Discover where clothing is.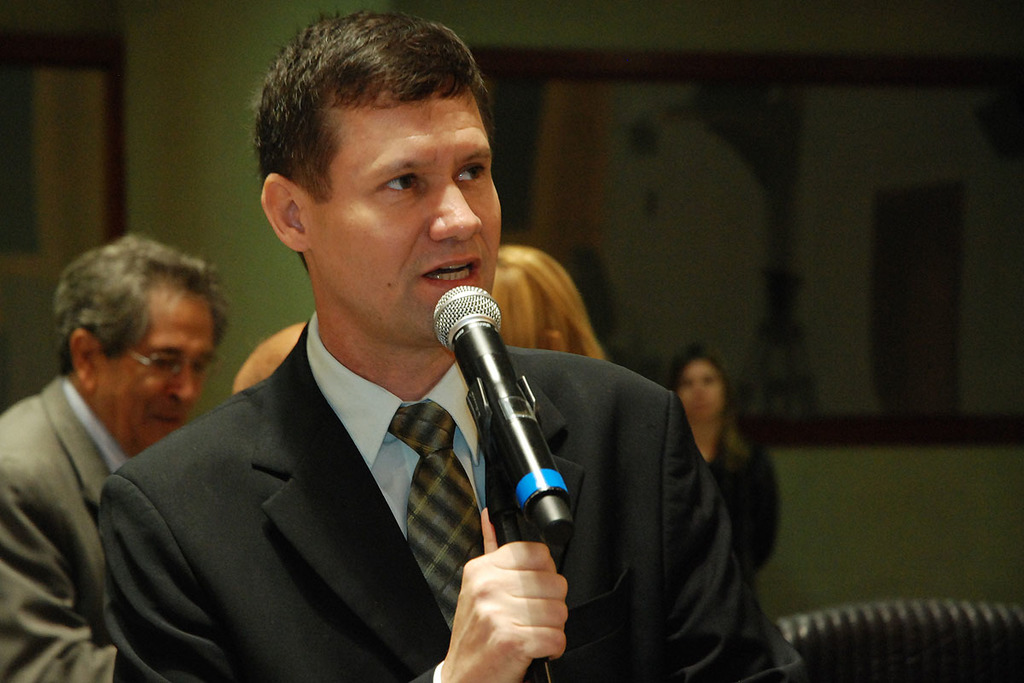
Discovered at region(103, 312, 813, 682).
